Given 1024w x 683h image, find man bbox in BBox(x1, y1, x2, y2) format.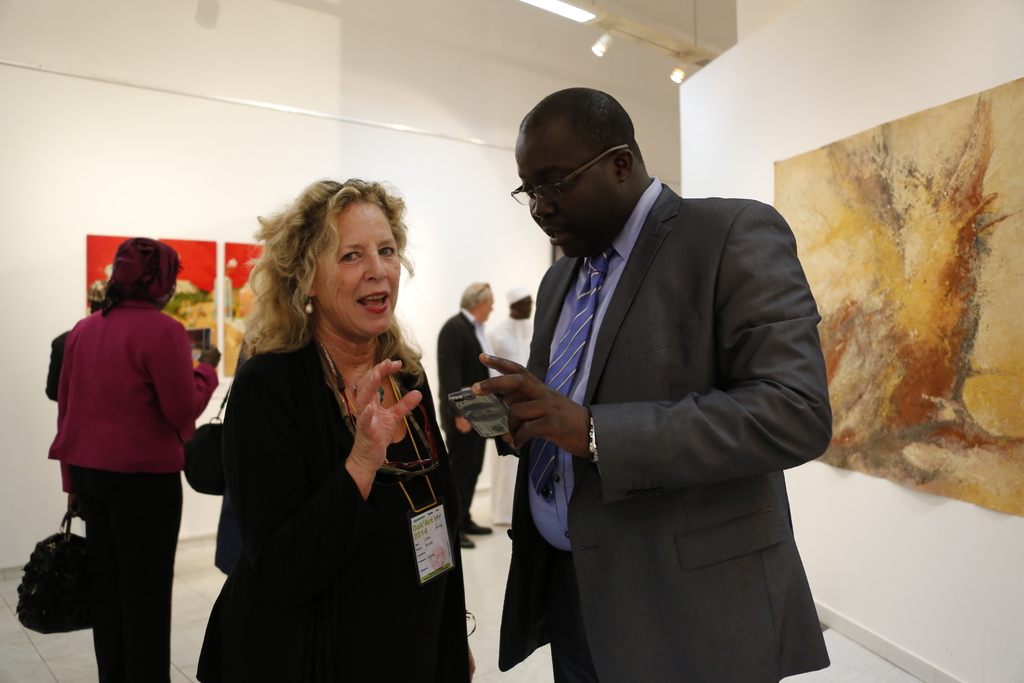
BBox(461, 79, 844, 682).
